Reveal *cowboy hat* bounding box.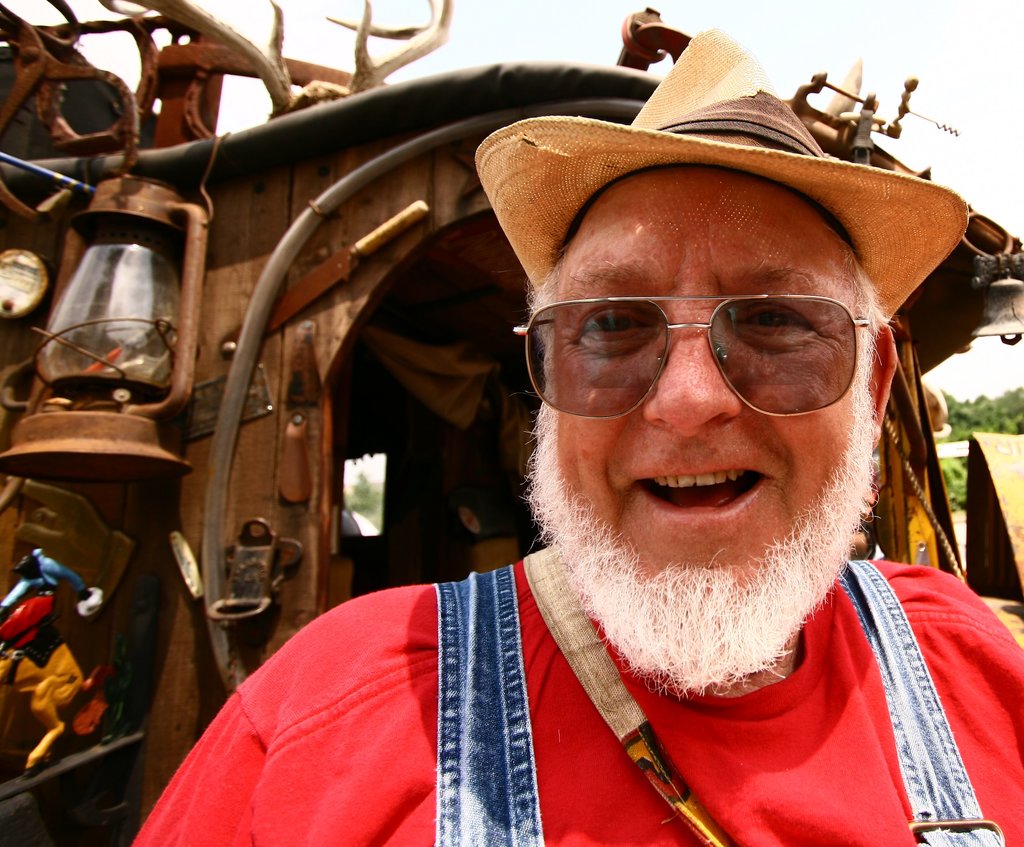
Revealed: rect(474, 42, 925, 365).
